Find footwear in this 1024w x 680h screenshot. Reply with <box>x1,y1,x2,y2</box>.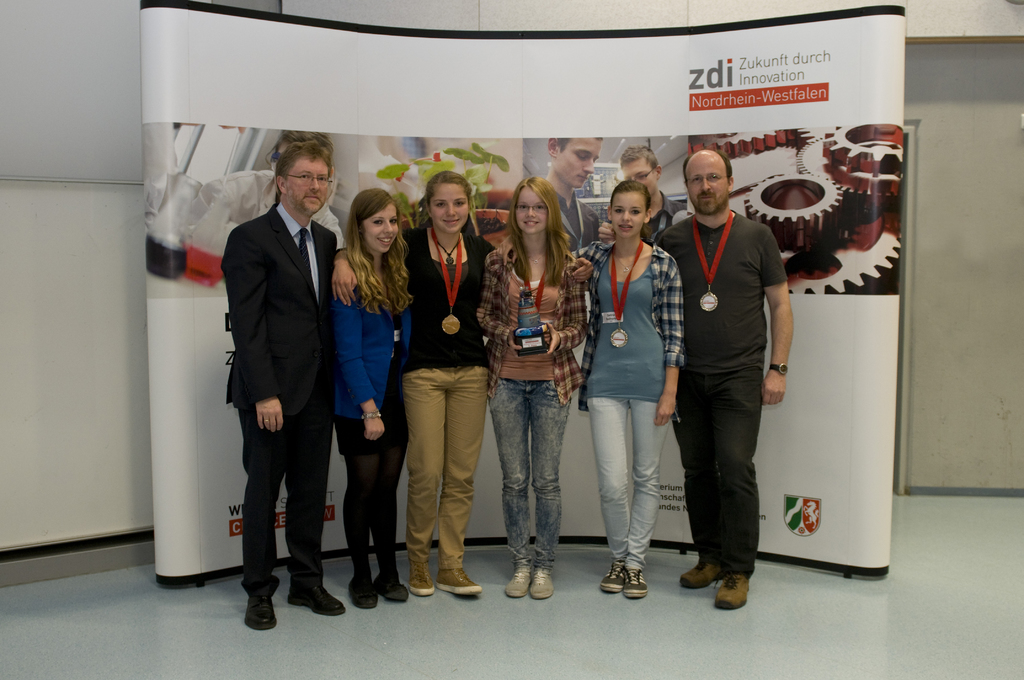
<box>349,578,378,611</box>.
